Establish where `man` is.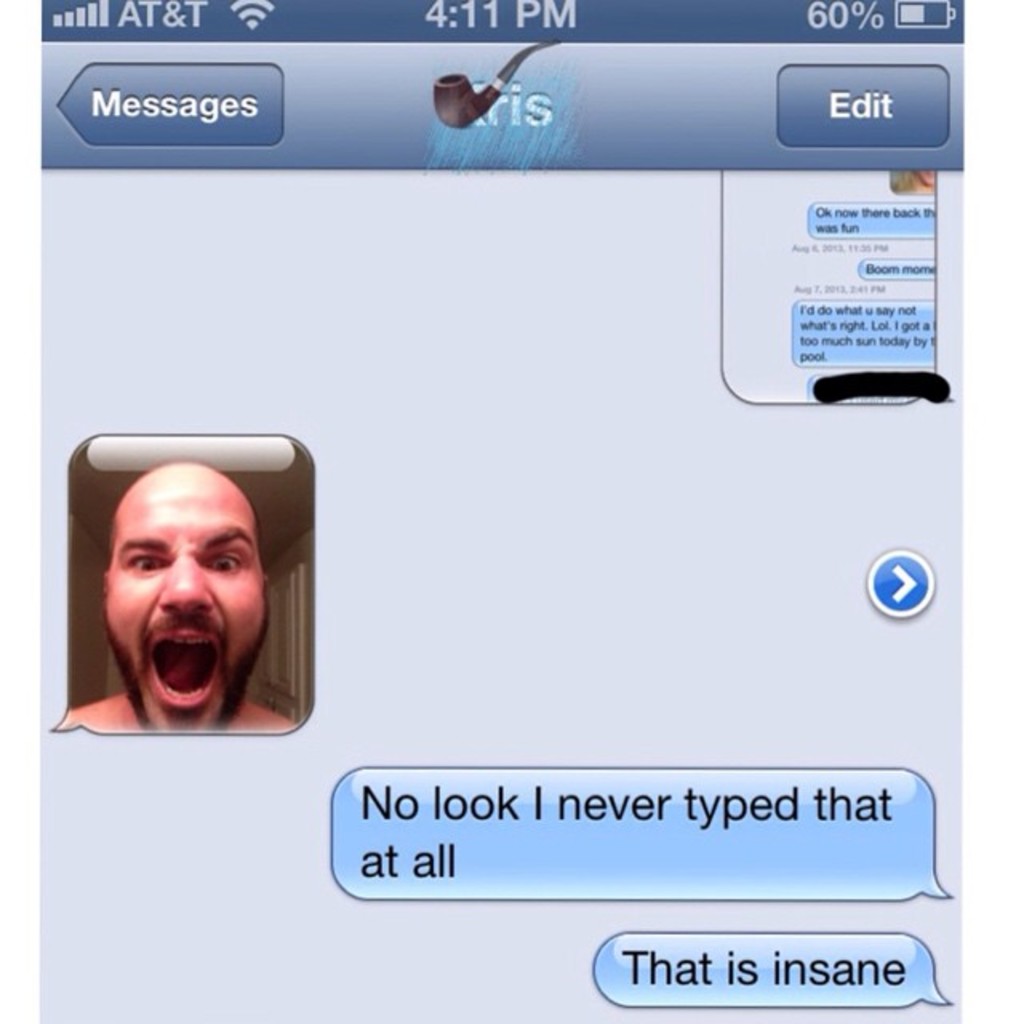
Established at select_region(30, 421, 362, 776).
